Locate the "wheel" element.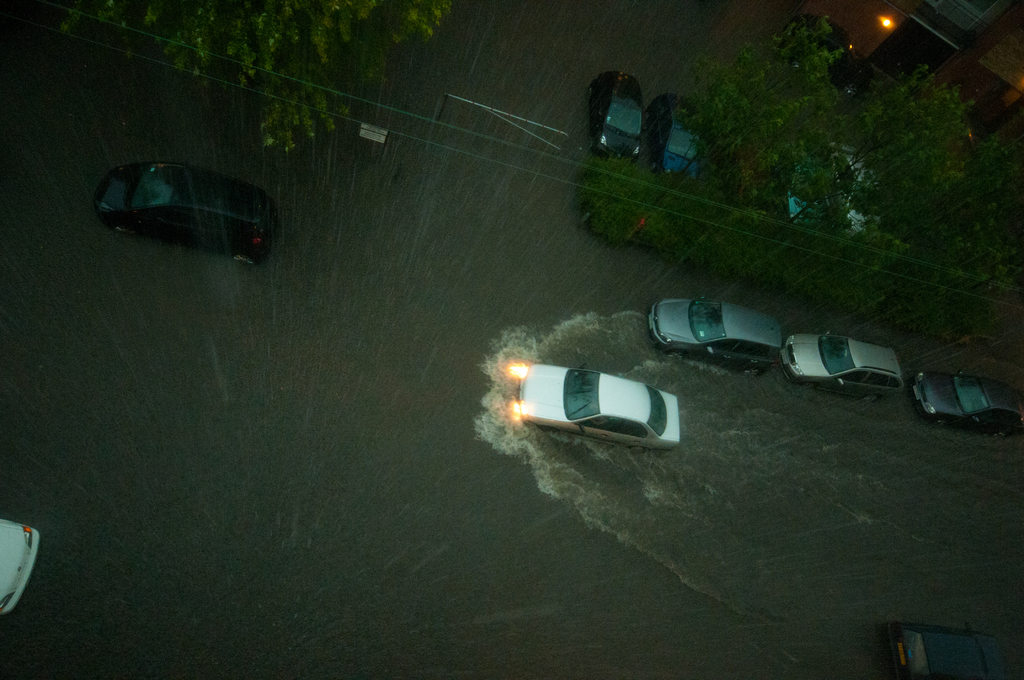
Element bbox: Rect(807, 382, 819, 393).
